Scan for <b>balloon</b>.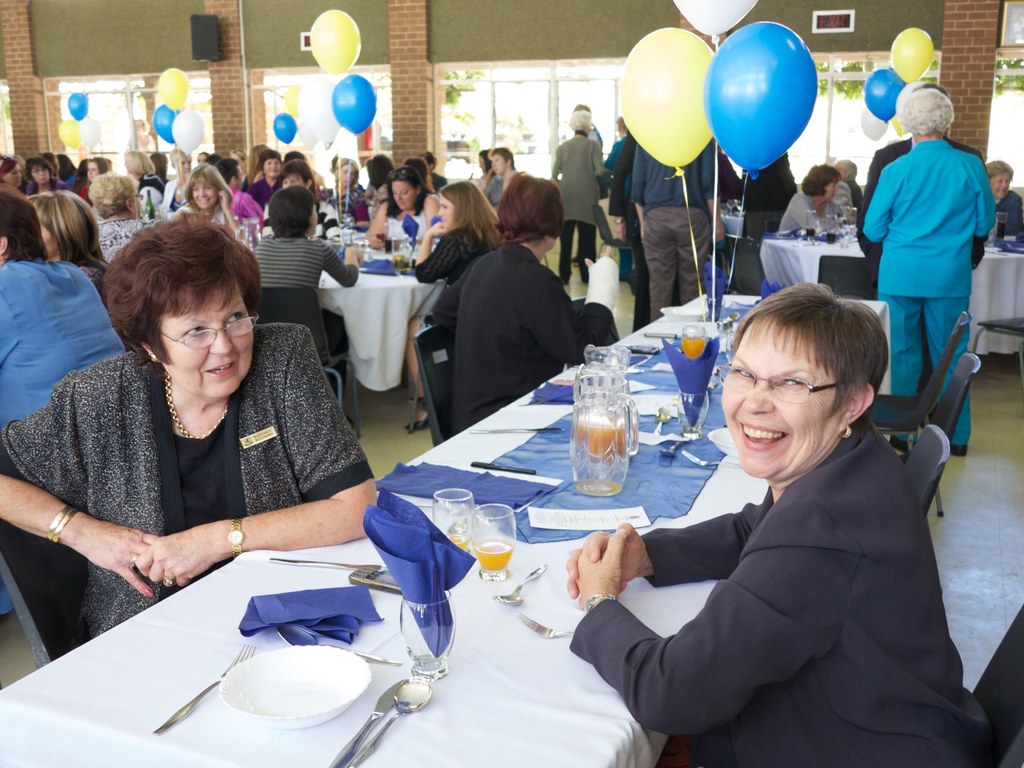
Scan result: Rect(297, 79, 342, 145).
